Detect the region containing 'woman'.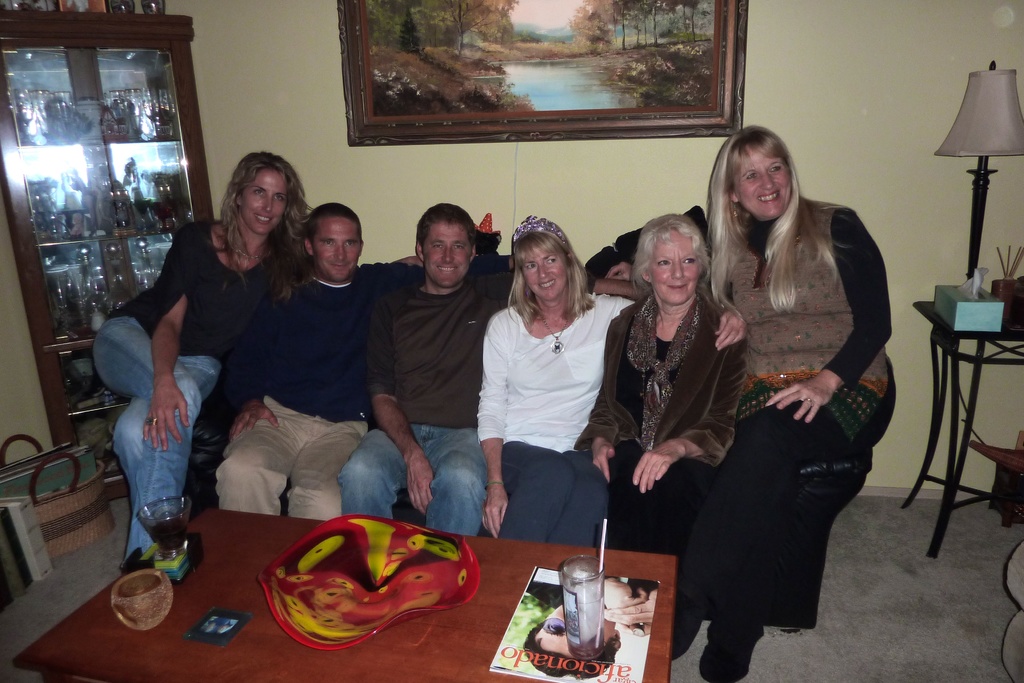
bbox=[605, 124, 893, 682].
